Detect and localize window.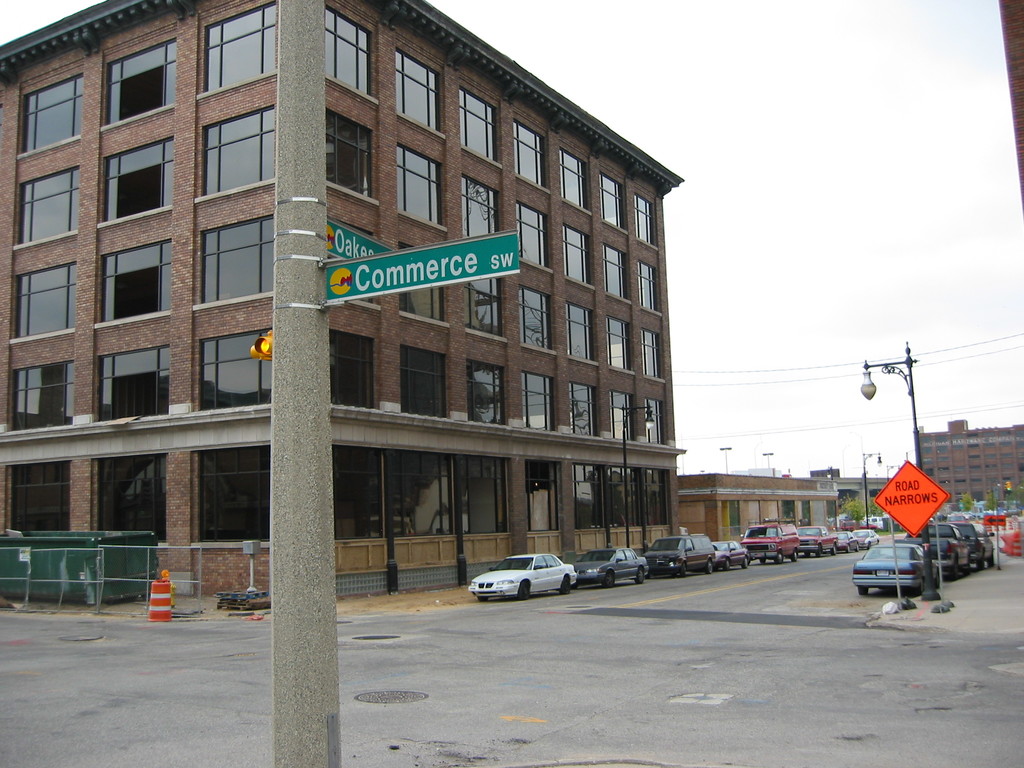
Localized at <box>599,172,625,230</box>.
